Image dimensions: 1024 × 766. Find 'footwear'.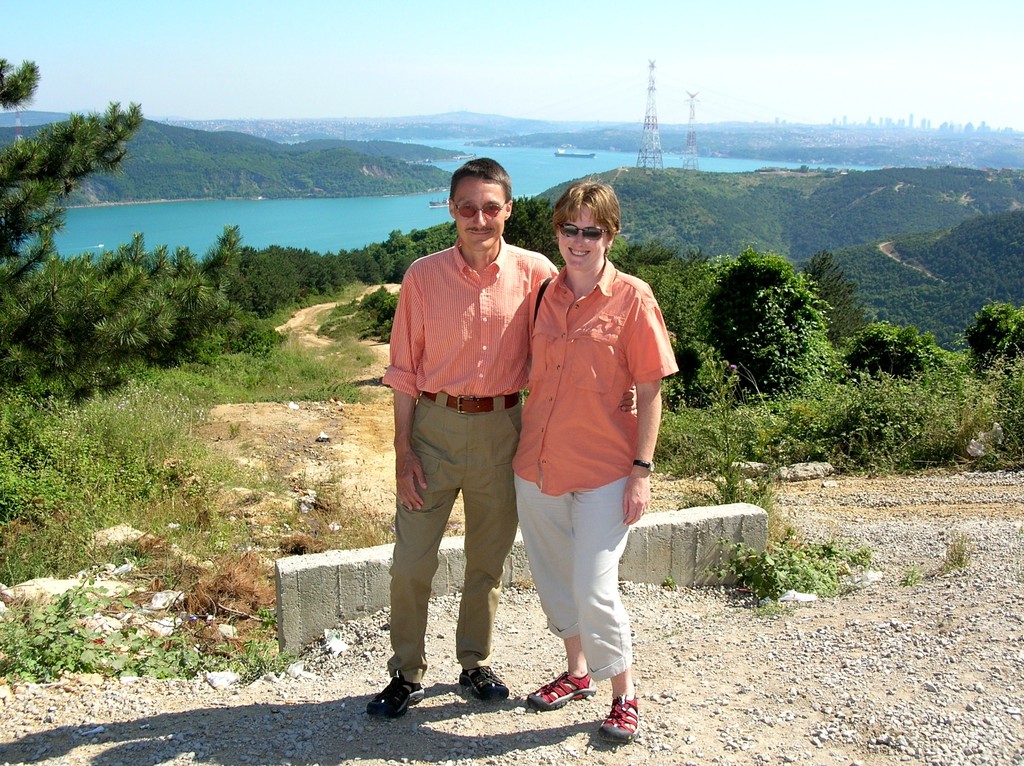
[x1=369, y1=664, x2=436, y2=735].
